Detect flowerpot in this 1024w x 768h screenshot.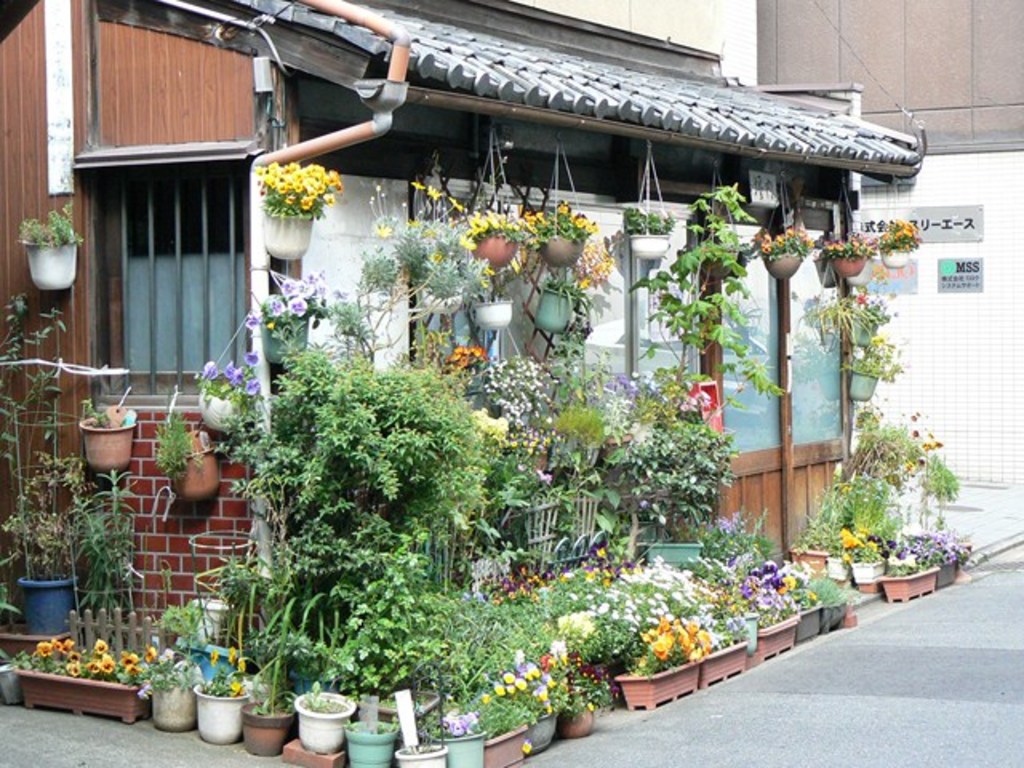
Detection: region(538, 229, 590, 270).
